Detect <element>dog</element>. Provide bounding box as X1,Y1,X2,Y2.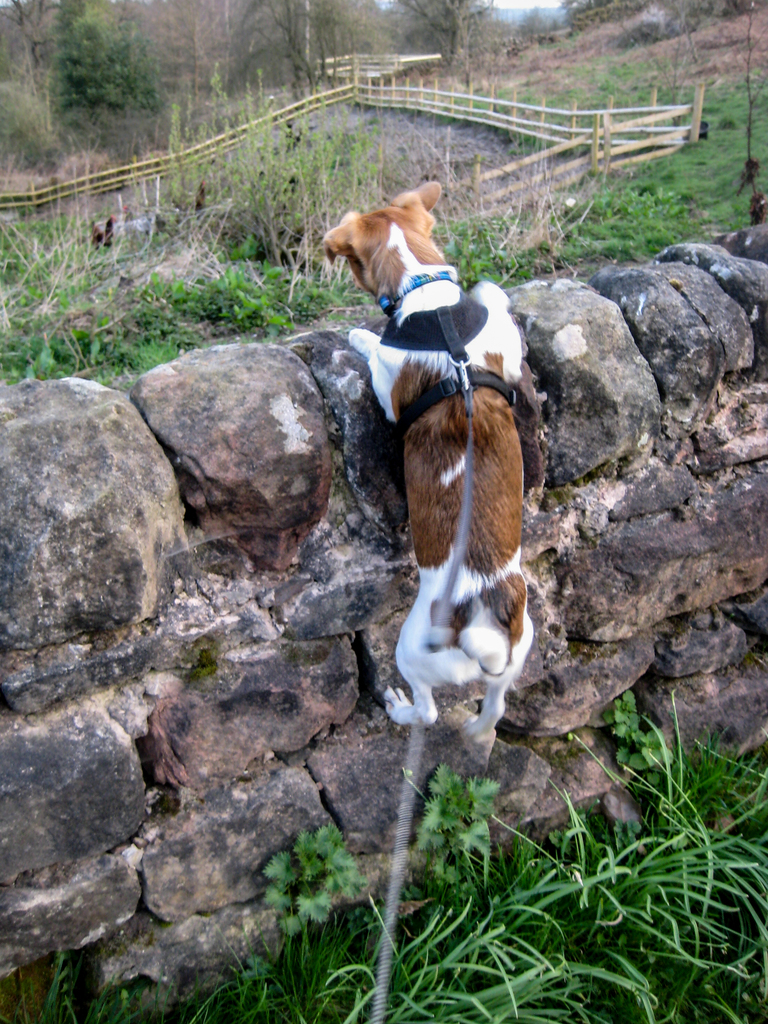
322,181,544,748.
